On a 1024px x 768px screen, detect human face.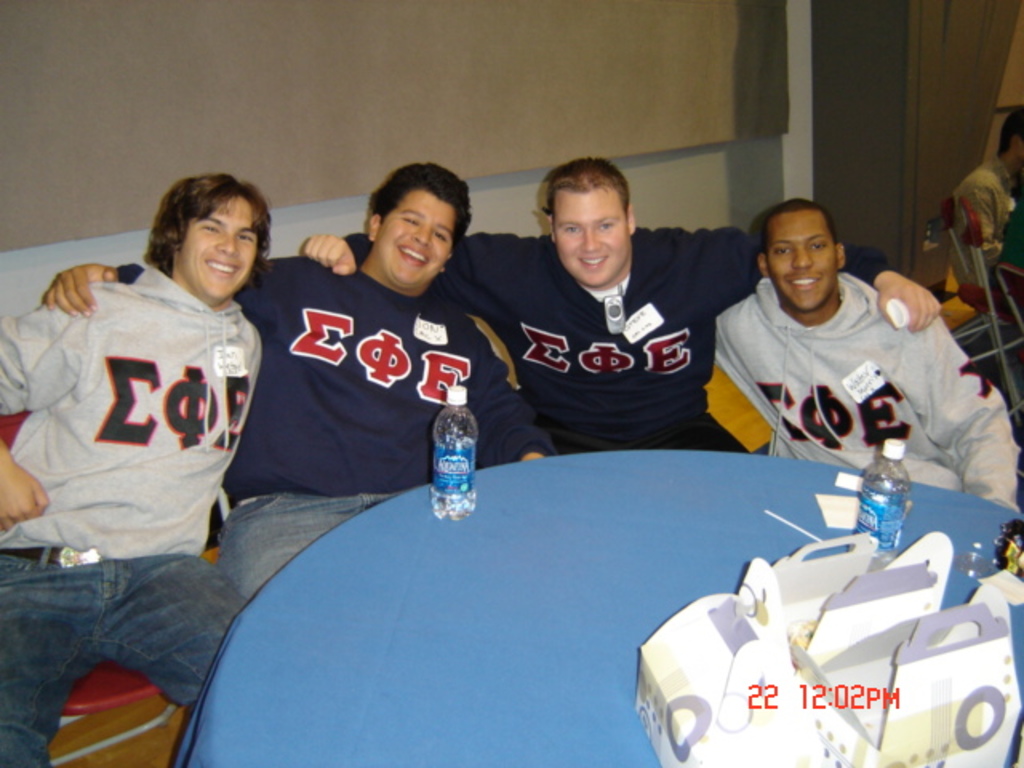
l=376, t=182, r=456, b=288.
